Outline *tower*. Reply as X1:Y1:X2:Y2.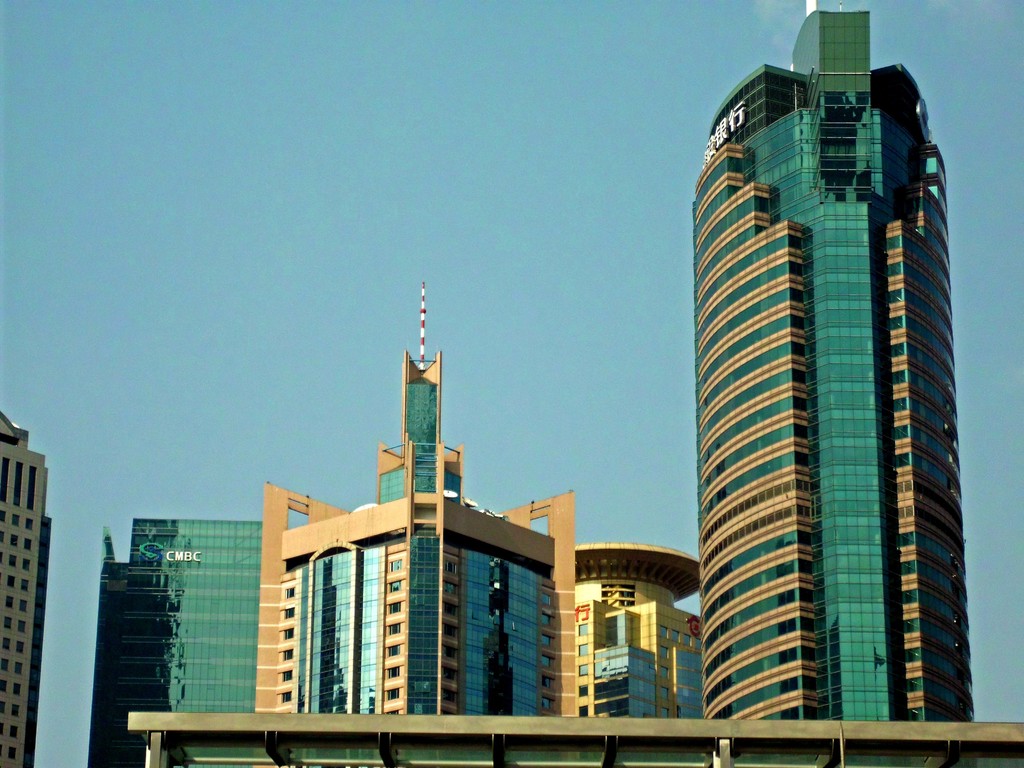
689:0:977:723.
